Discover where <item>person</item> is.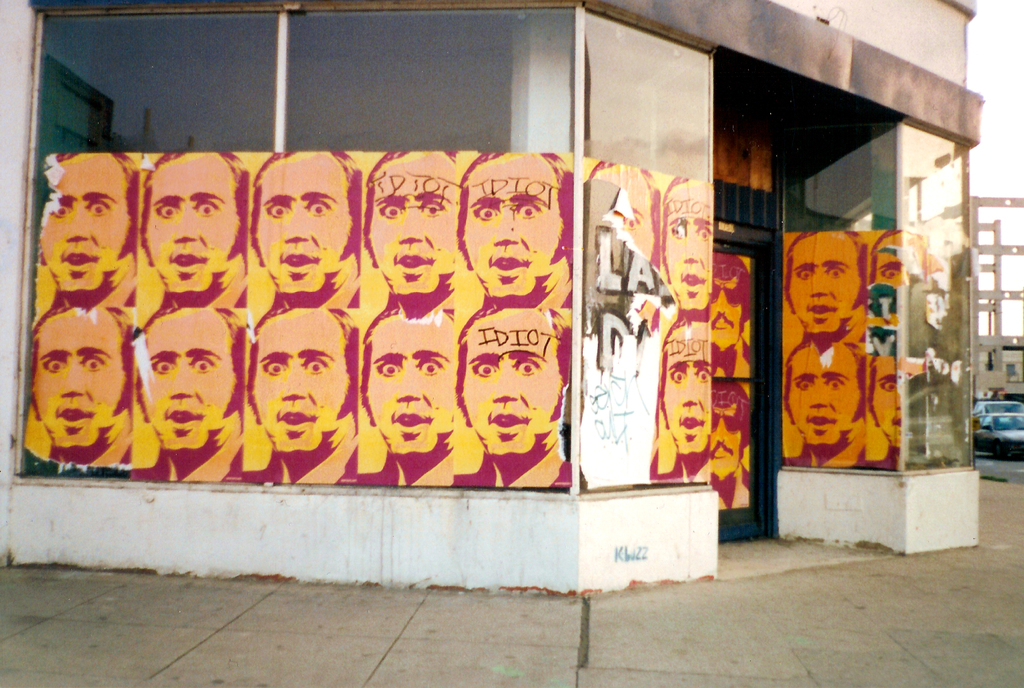
Discovered at 710 250 752 382.
